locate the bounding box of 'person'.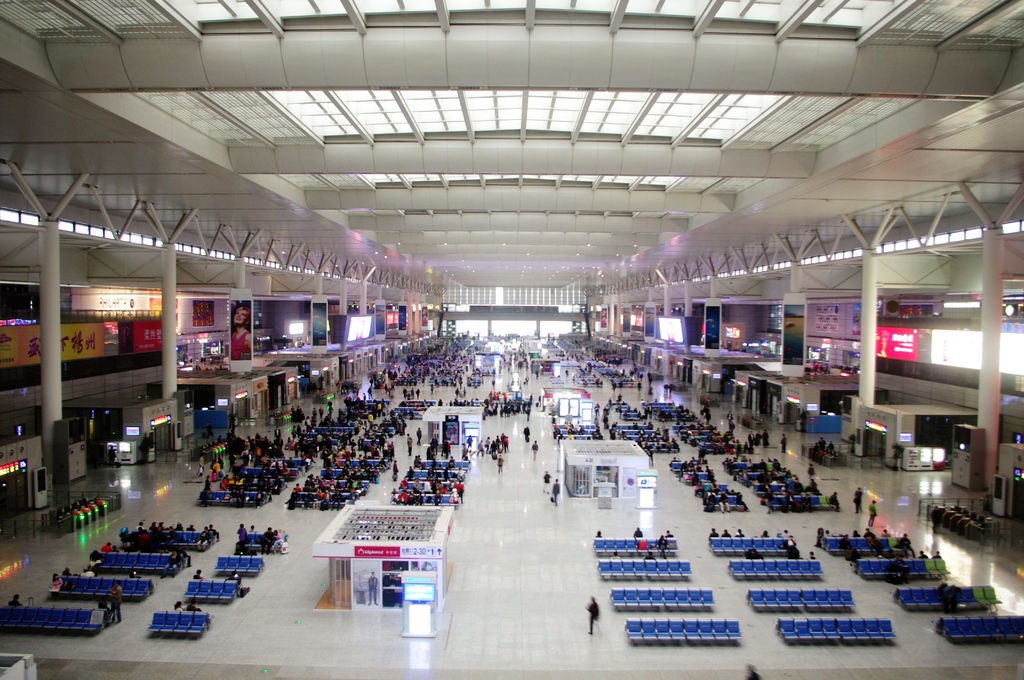
Bounding box: Rect(666, 528, 674, 539).
